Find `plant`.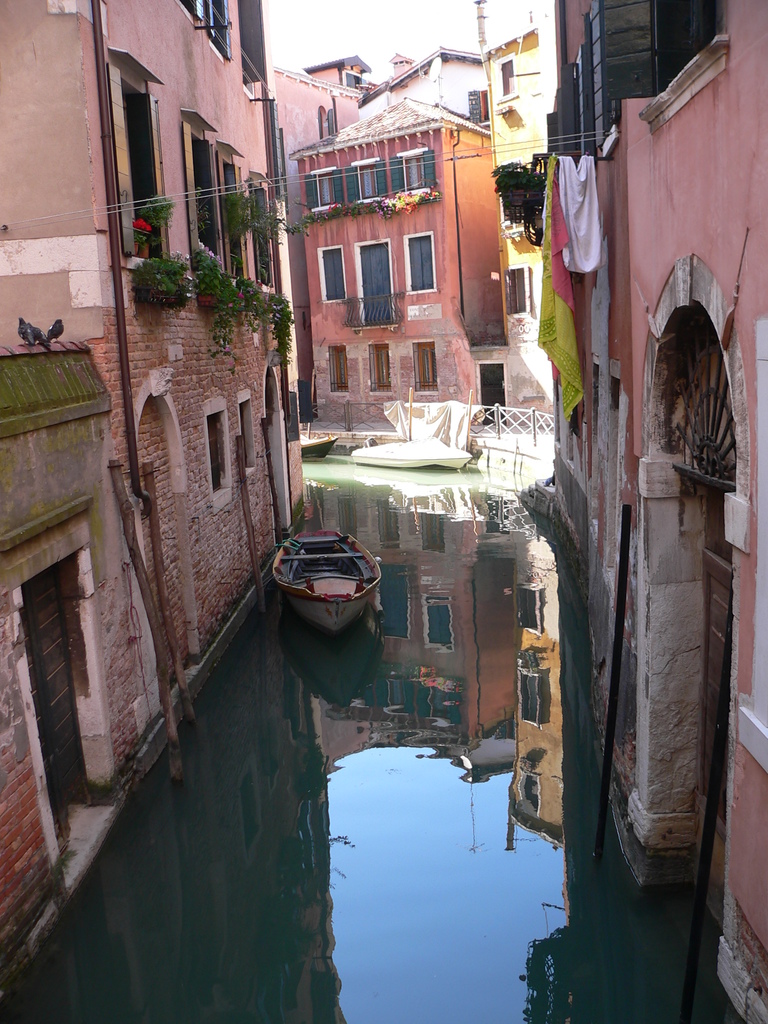
box=[226, 180, 263, 250].
